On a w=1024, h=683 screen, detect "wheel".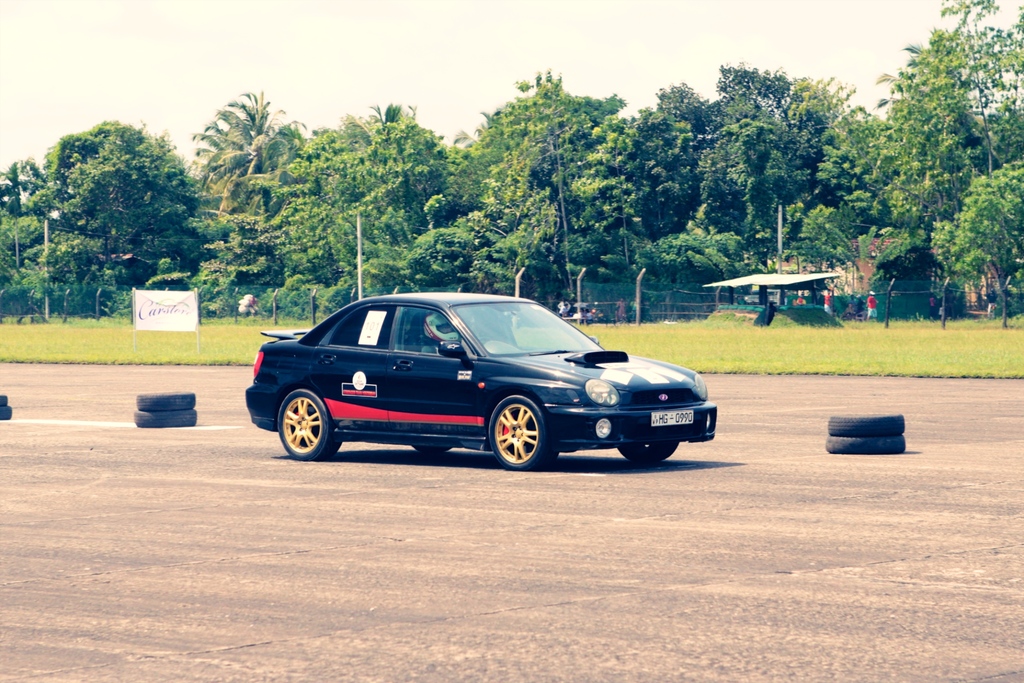
l=479, t=399, r=556, b=468.
